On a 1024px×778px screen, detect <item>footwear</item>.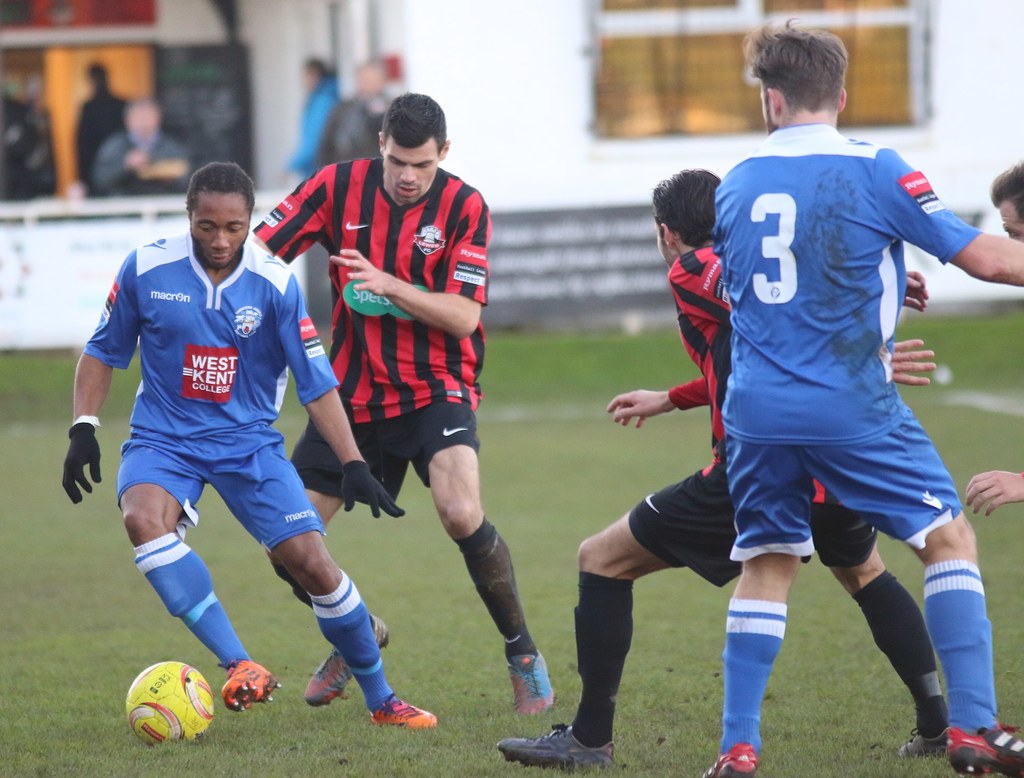
902, 727, 946, 759.
